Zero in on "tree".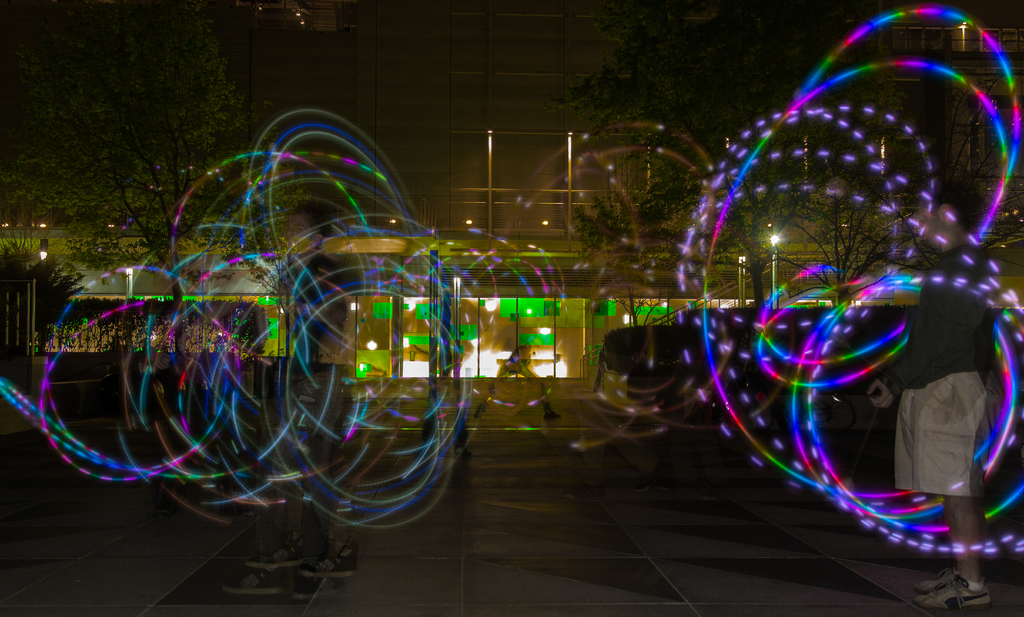
Zeroed in: <region>545, 0, 913, 305</region>.
